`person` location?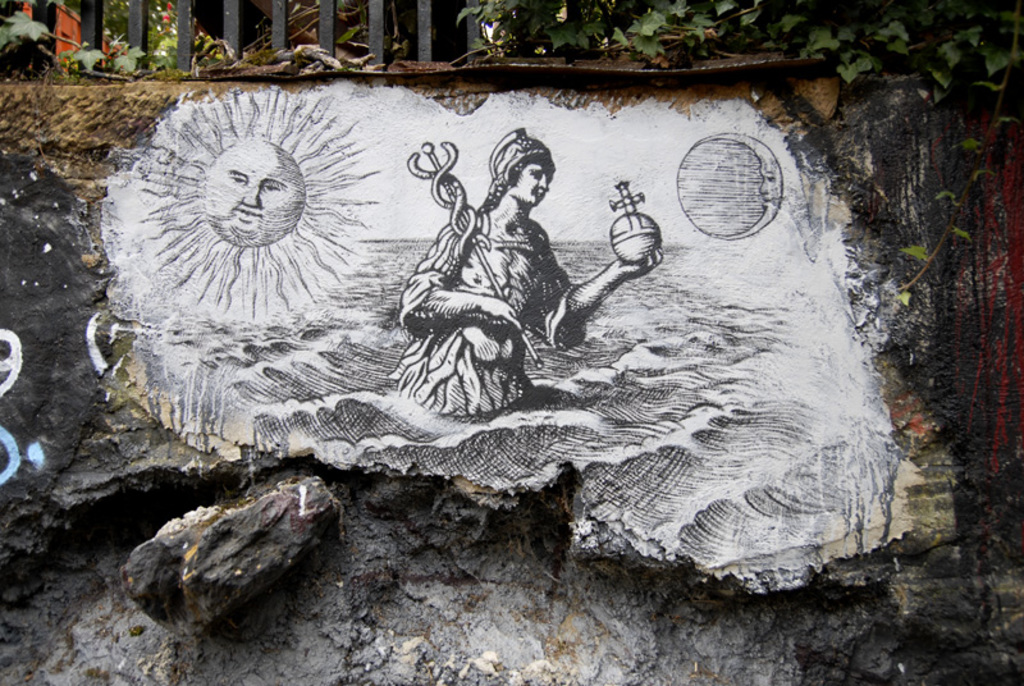
394,123,663,425
